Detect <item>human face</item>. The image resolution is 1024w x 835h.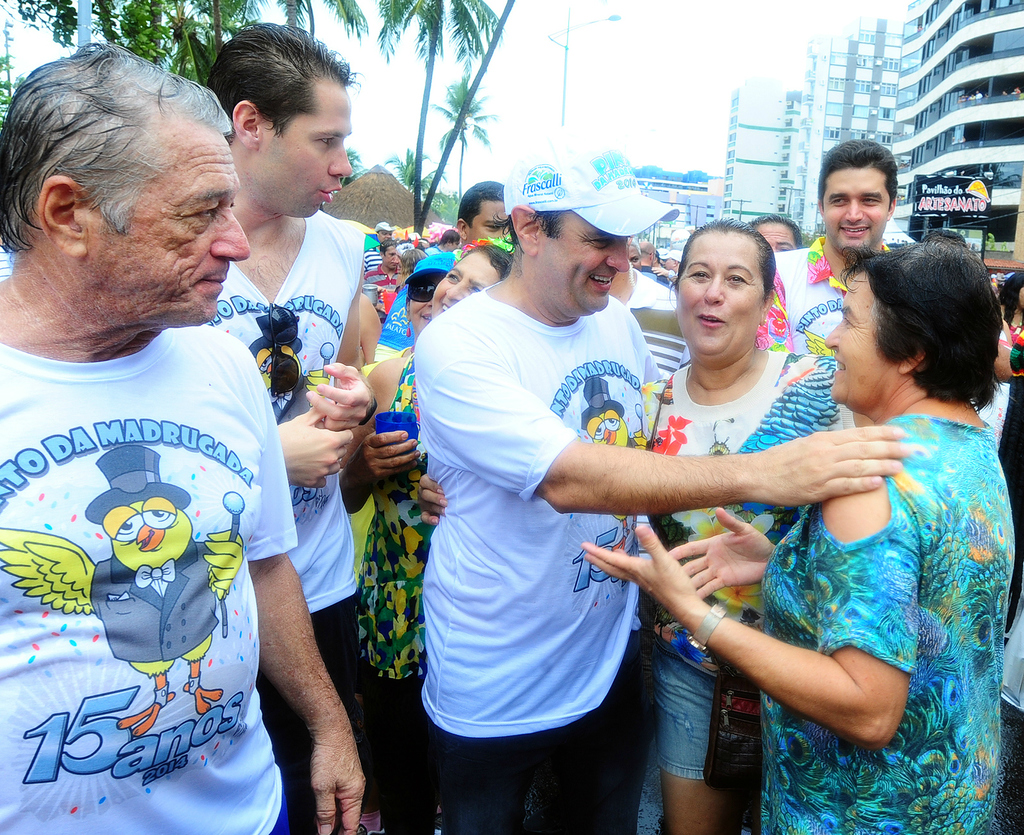
left=680, top=233, right=760, bottom=363.
